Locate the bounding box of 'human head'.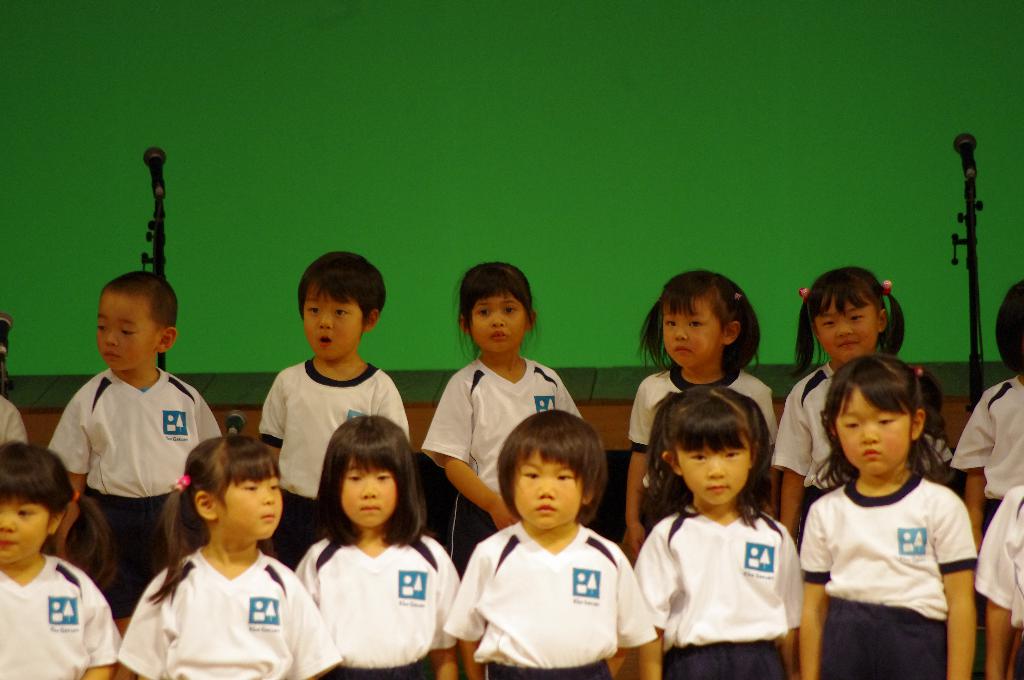
Bounding box: box=[321, 418, 409, 528].
